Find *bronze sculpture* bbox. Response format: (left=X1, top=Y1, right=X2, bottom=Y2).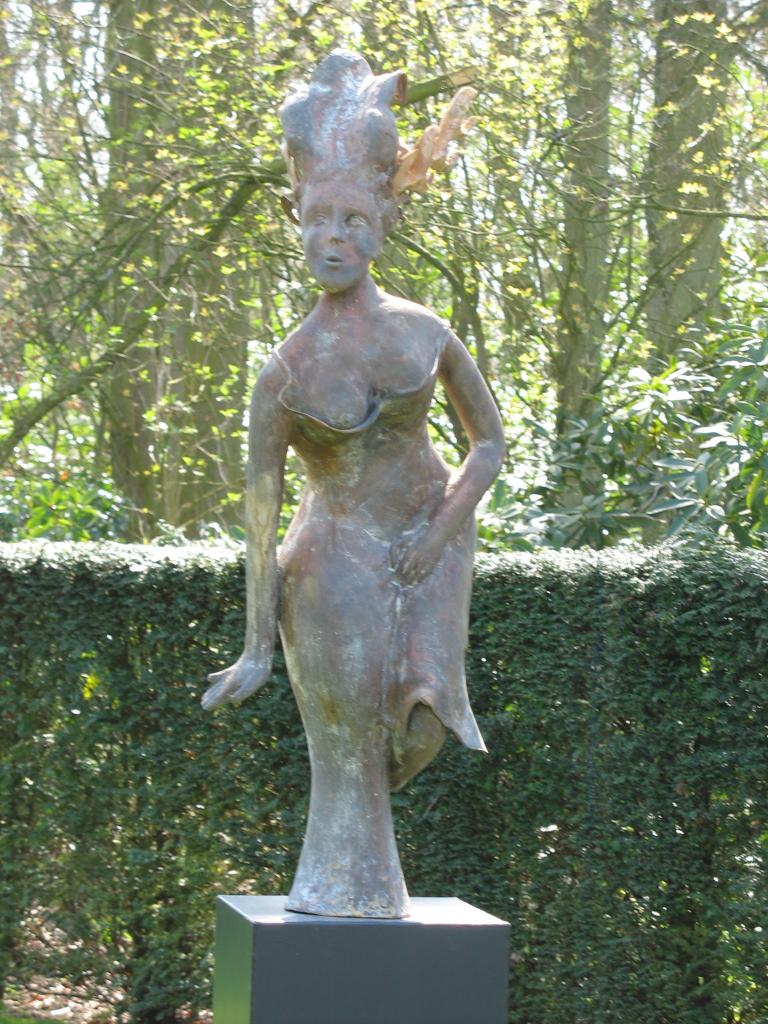
(left=190, top=0, right=511, bottom=933).
